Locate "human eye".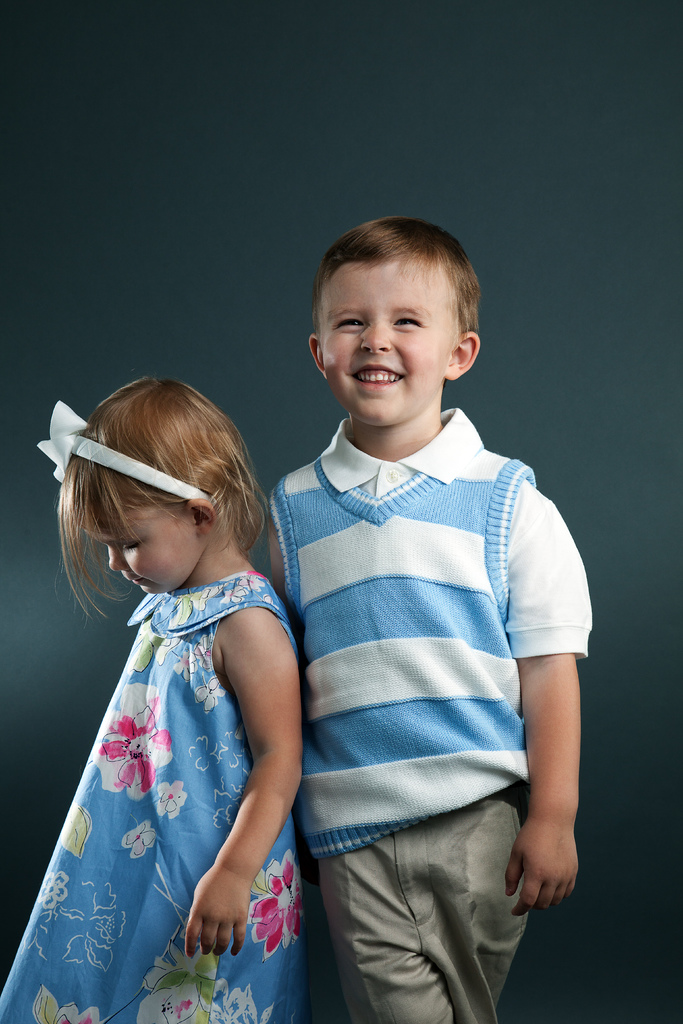
Bounding box: <bbox>329, 310, 365, 335</bbox>.
